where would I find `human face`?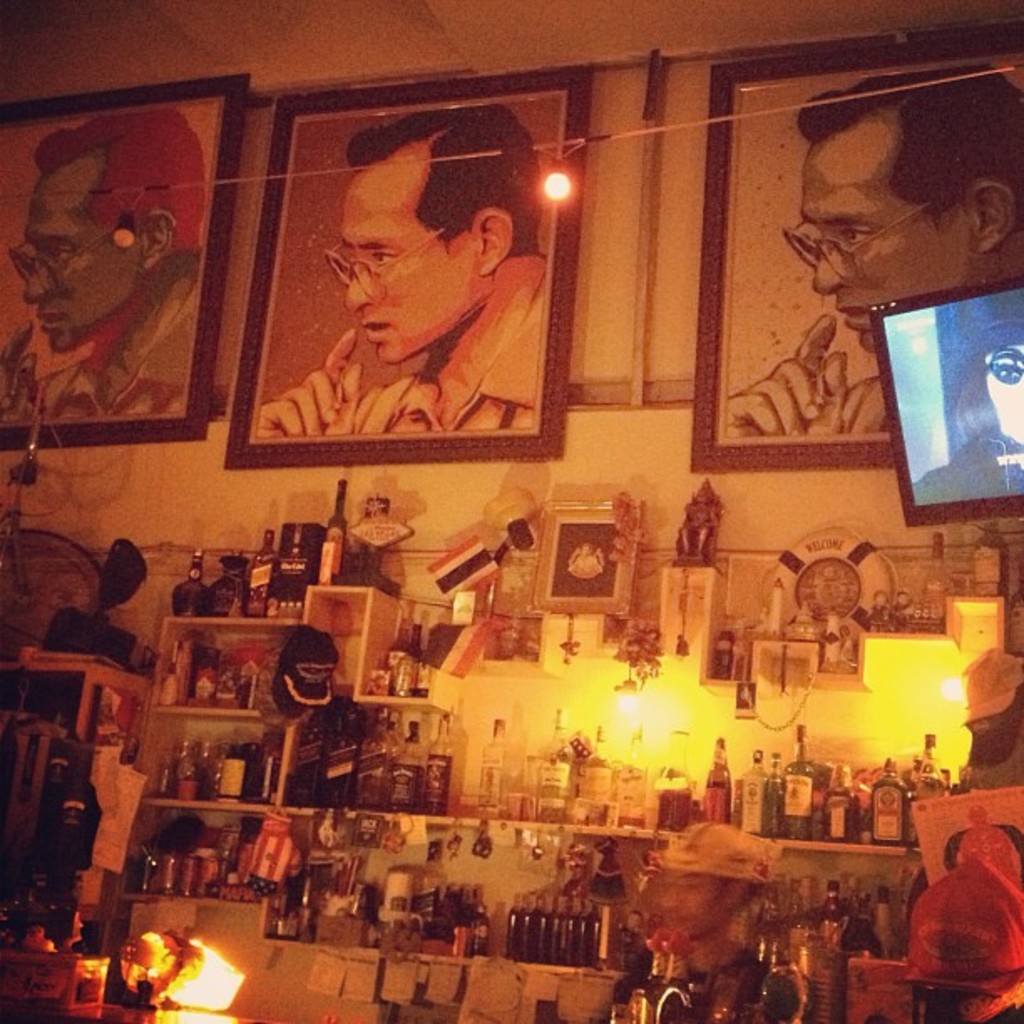
At l=796, t=117, r=965, b=353.
